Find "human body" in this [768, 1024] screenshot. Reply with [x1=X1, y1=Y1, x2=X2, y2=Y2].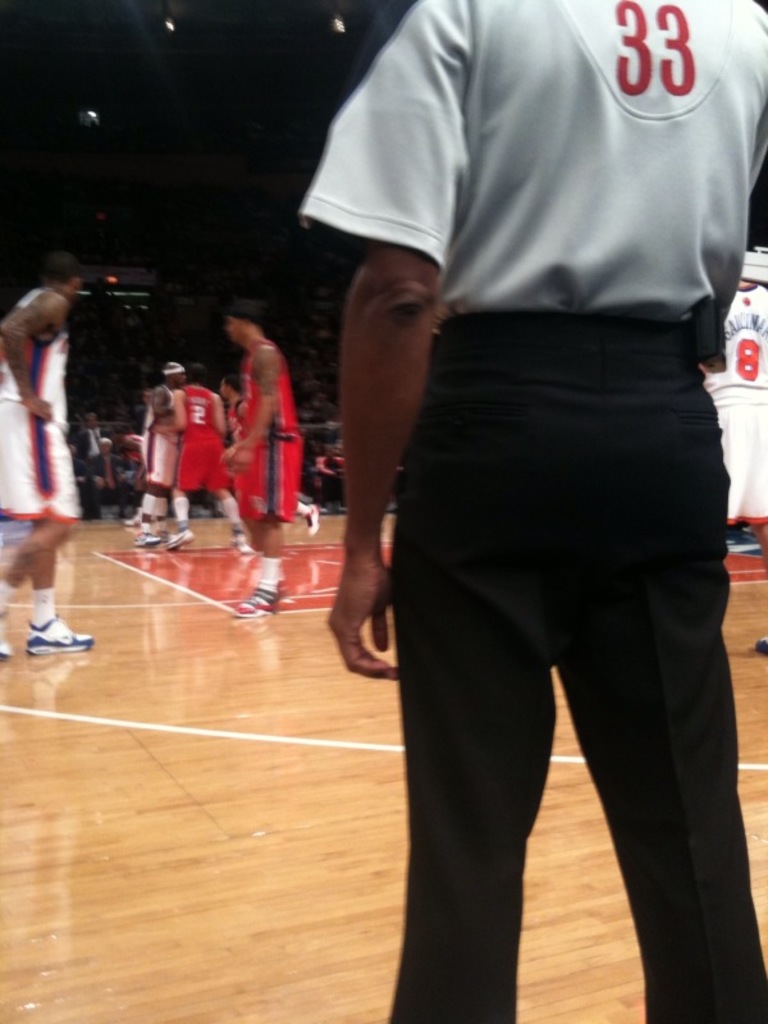
[x1=182, y1=383, x2=252, y2=557].
